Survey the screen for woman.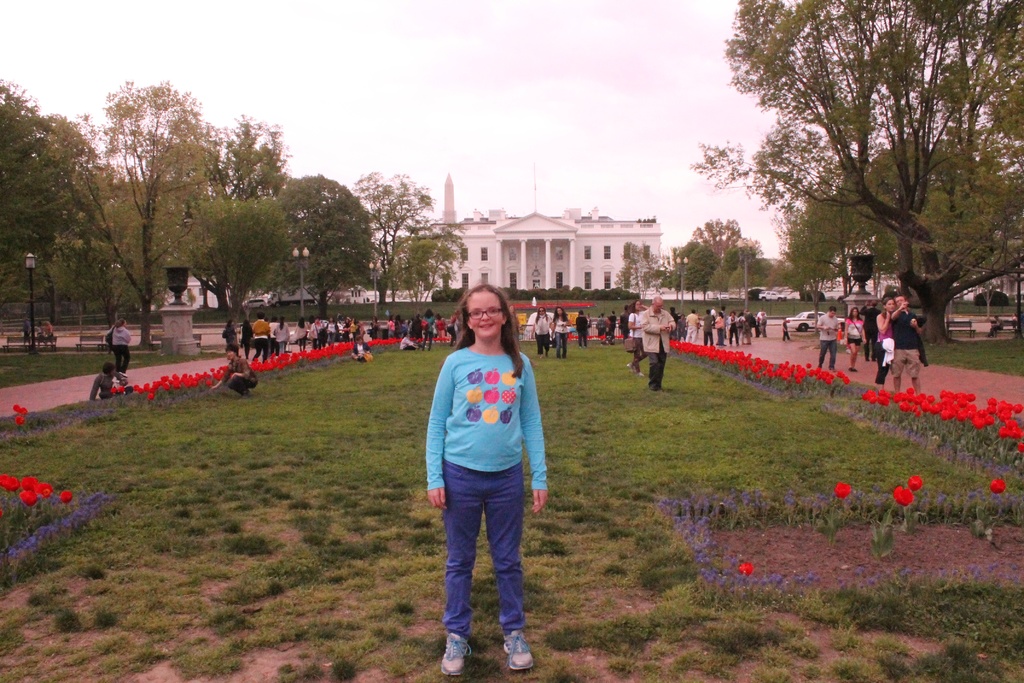
Survey found: [left=396, top=313, right=403, bottom=336].
